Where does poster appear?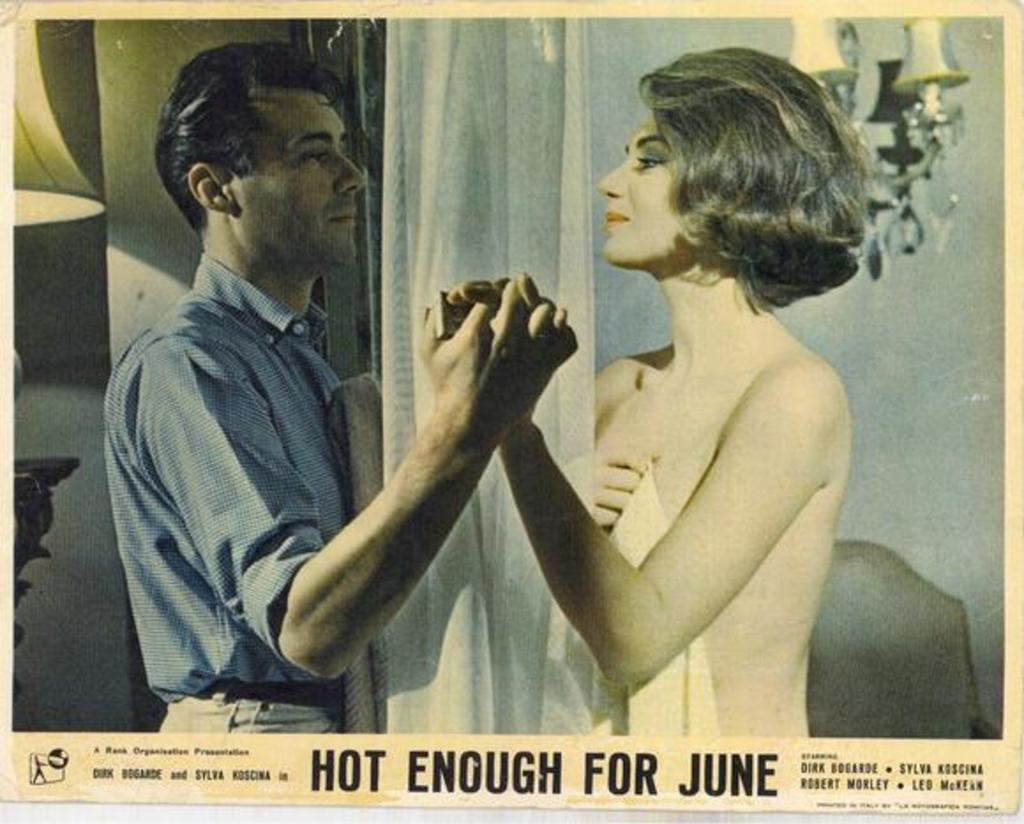
Appears at 0, 0, 1022, 820.
